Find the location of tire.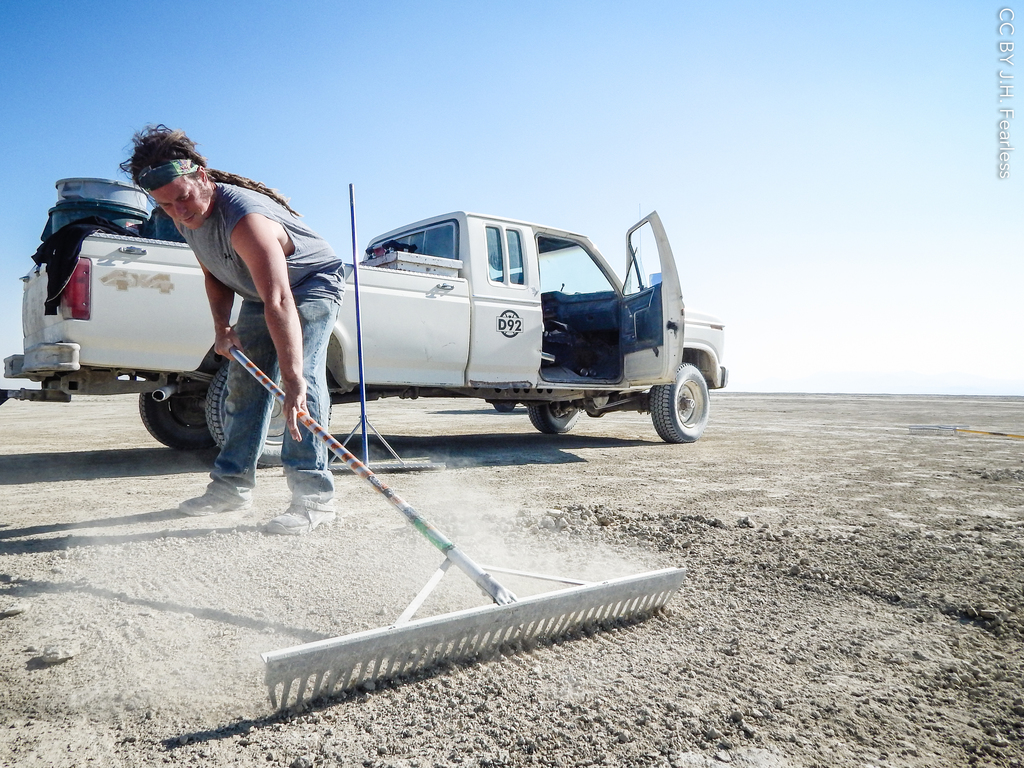
Location: [488, 394, 514, 415].
